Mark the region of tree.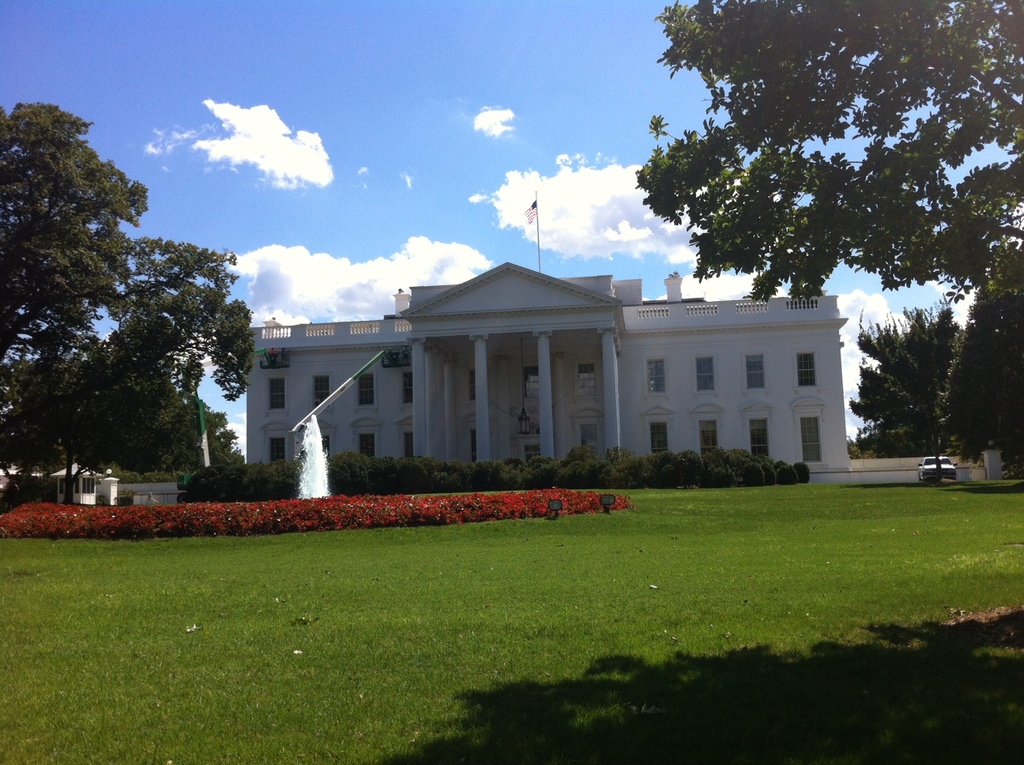
Region: 623:0:1023:297.
